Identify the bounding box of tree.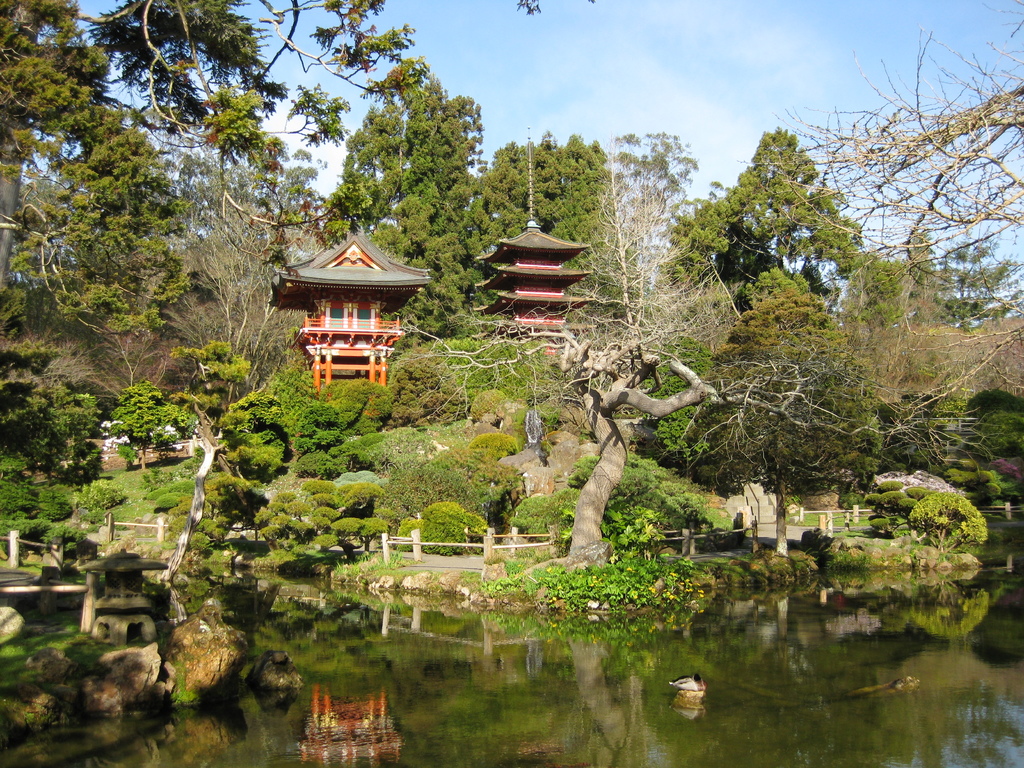
crop(871, 482, 923, 536).
